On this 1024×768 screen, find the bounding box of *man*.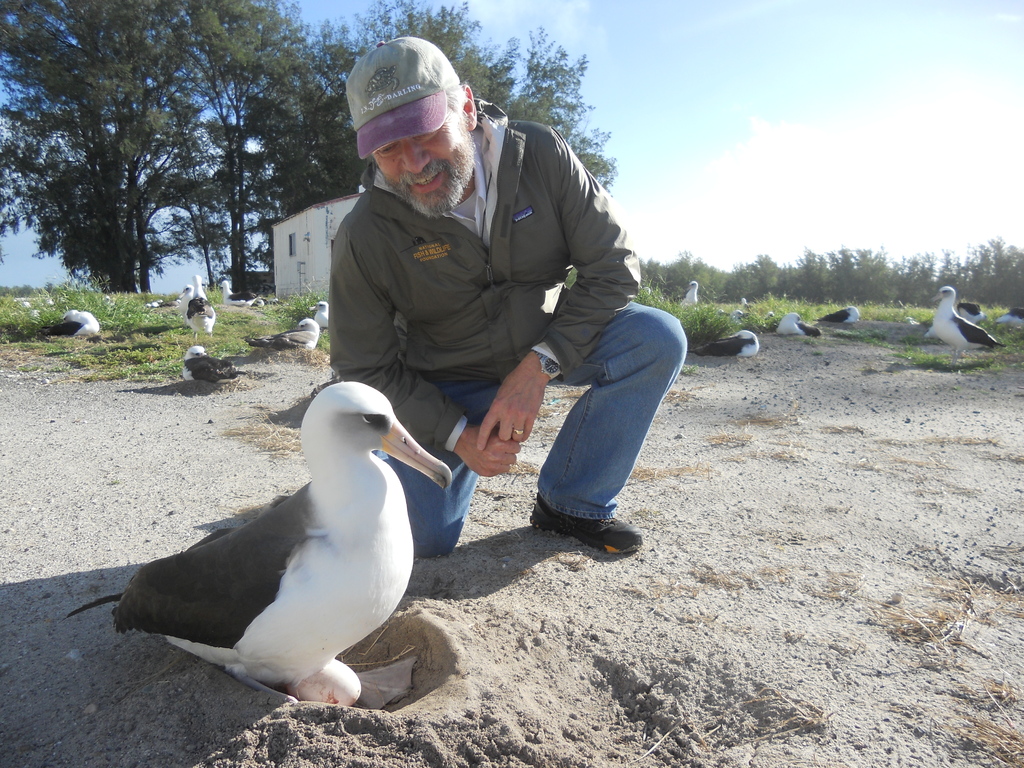
Bounding box: 332:36:683:554.
